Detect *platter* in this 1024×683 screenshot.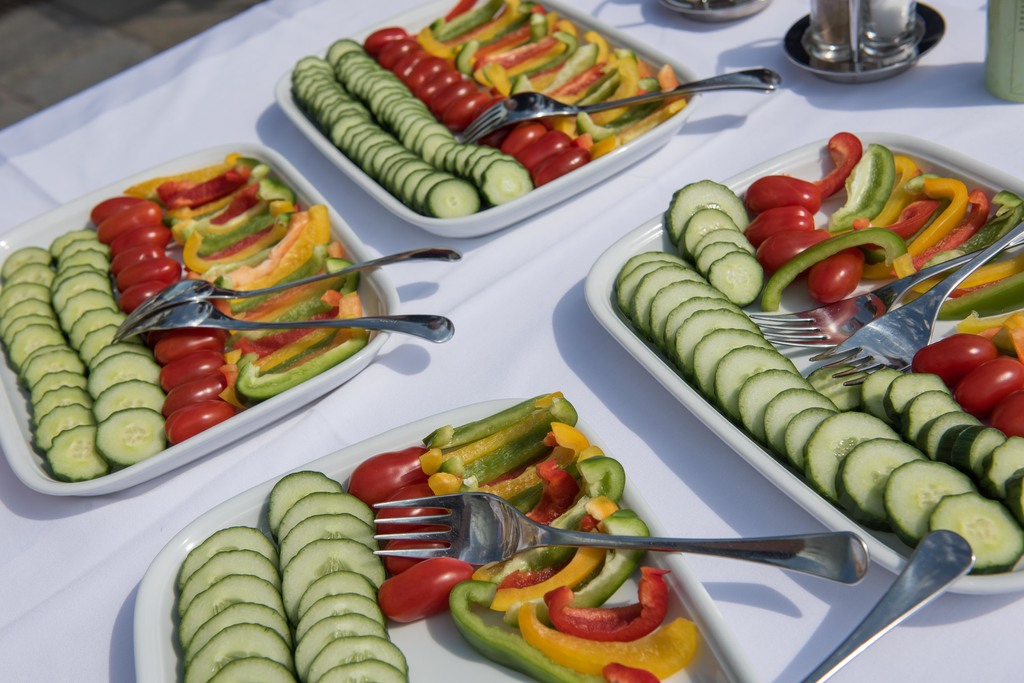
Detection: bbox(135, 399, 765, 682).
